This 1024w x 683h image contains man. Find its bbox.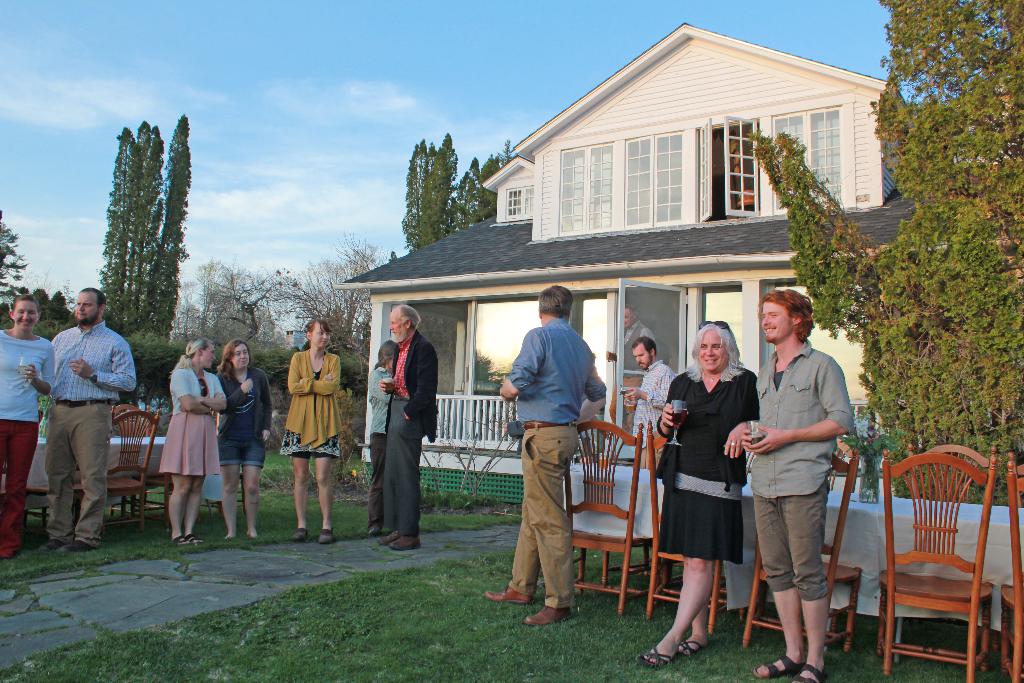
BBox(480, 284, 609, 639).
